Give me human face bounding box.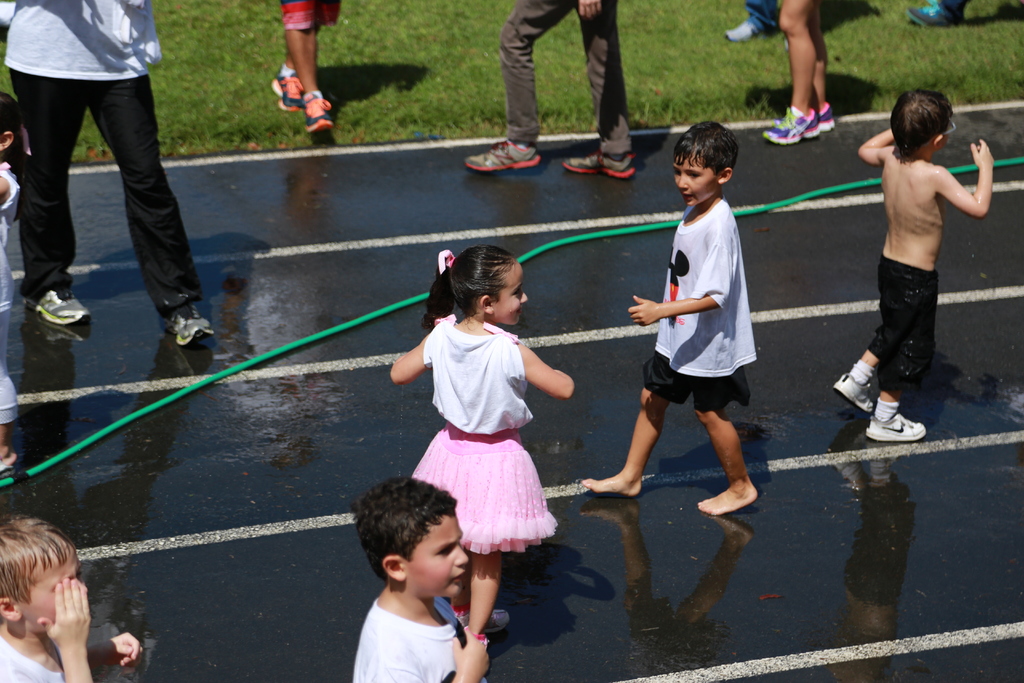
(left=24, top=554, right=88, bottom=627).
